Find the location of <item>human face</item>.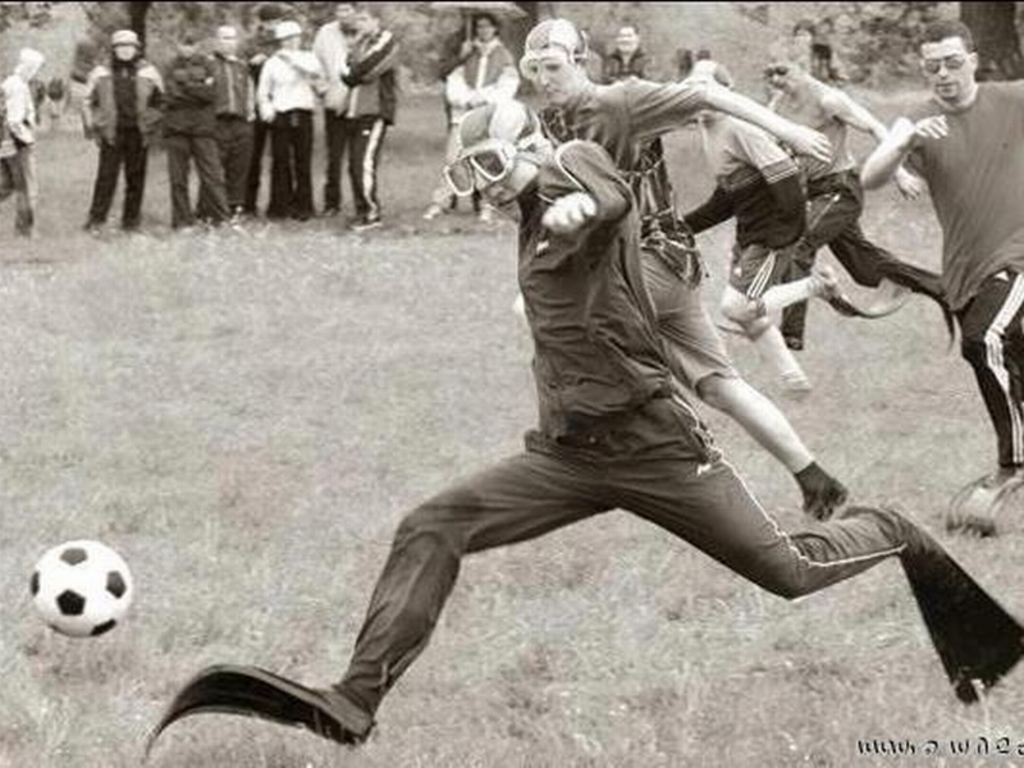
Location: rect(456, 154, 527, 220).
